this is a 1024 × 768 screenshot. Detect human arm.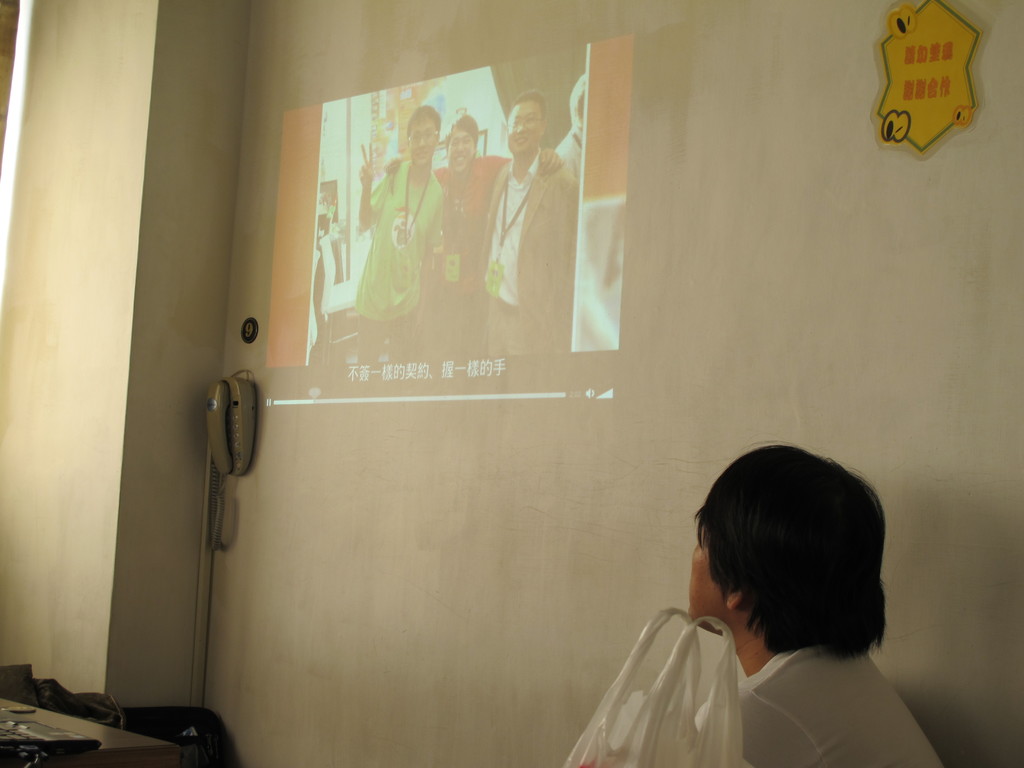
region(359, 144, 379, 234).
